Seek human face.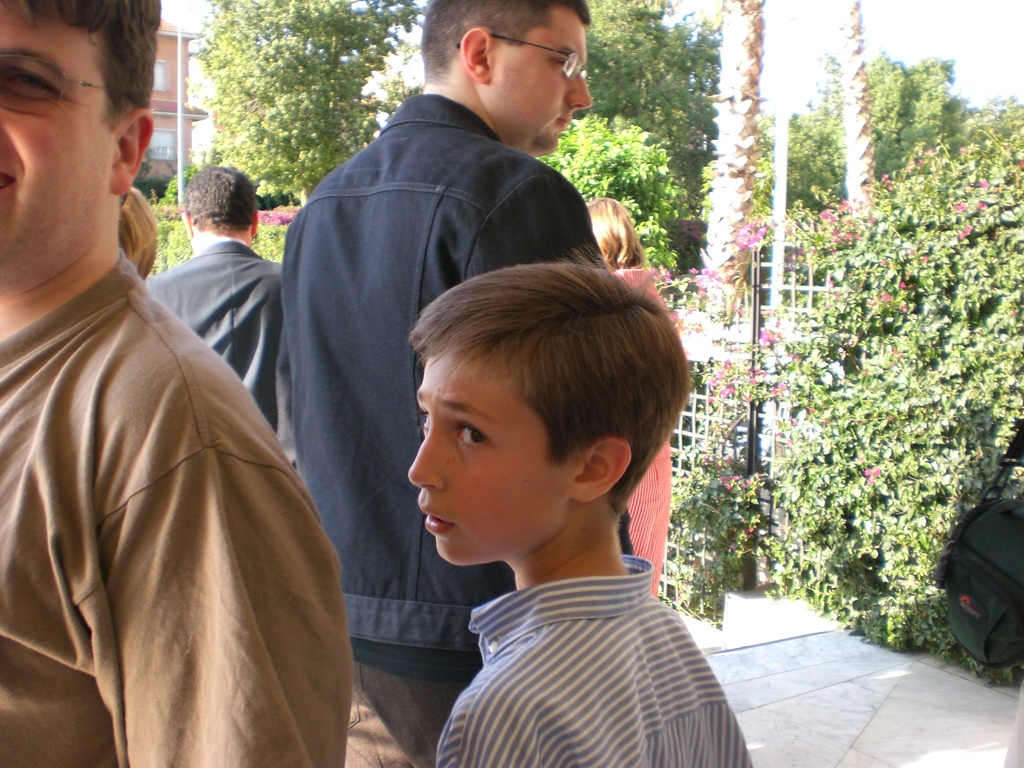
<box>408,343,574,564</box>.
